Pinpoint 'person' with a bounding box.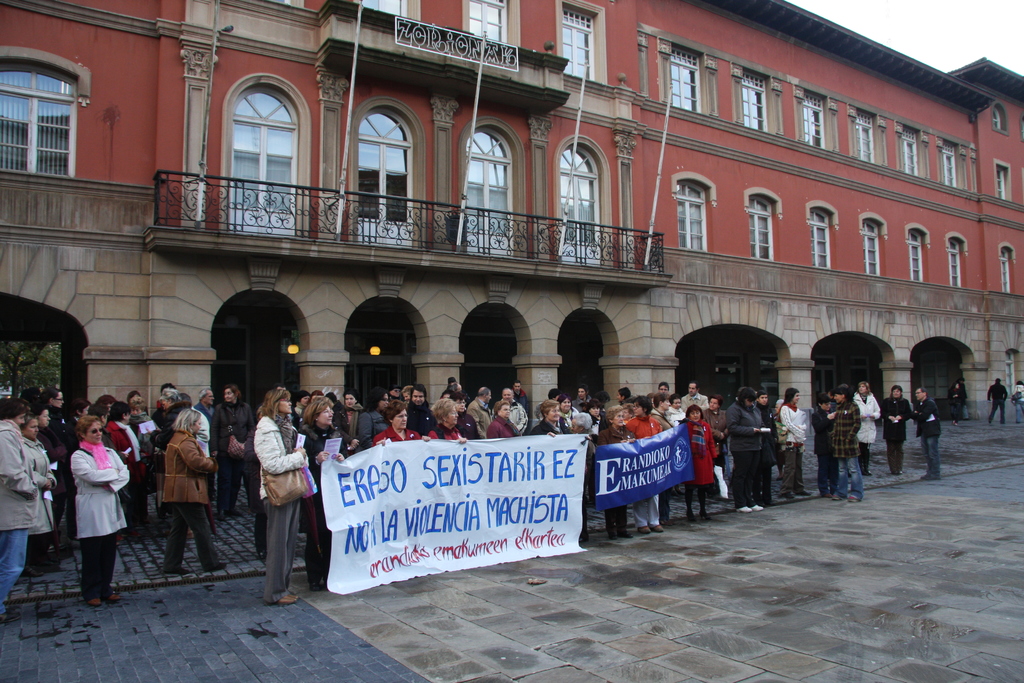
bbox=(400, 382, 436, 433).
